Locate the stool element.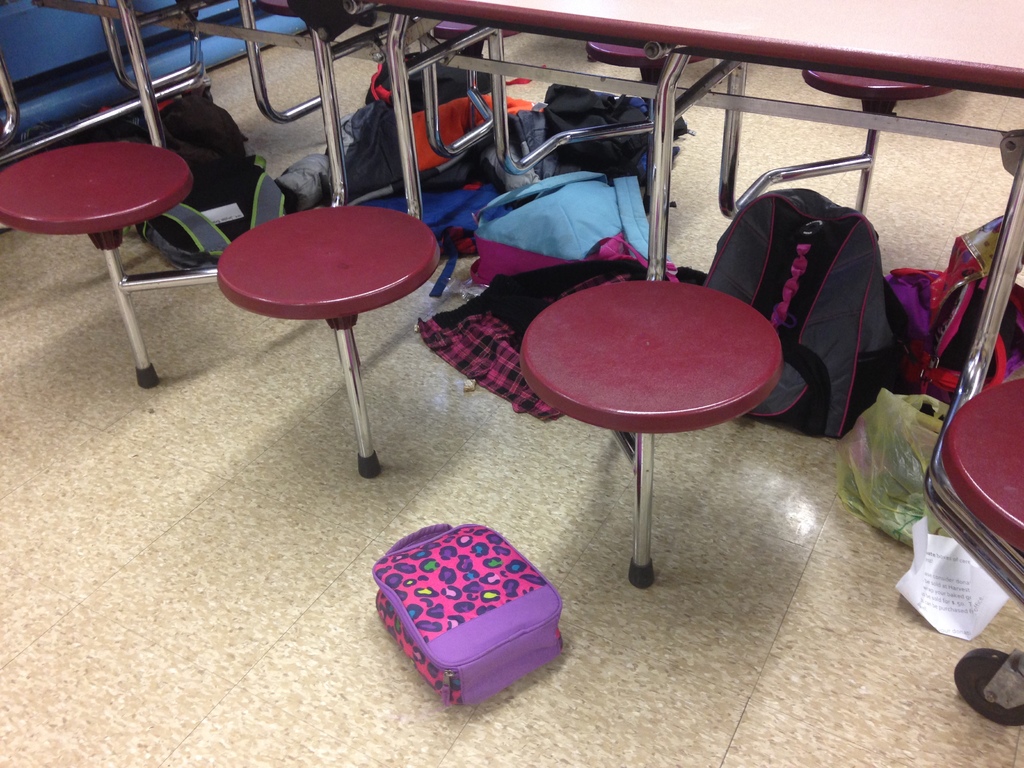
Element bbox: (0, 140, 189, 387).
